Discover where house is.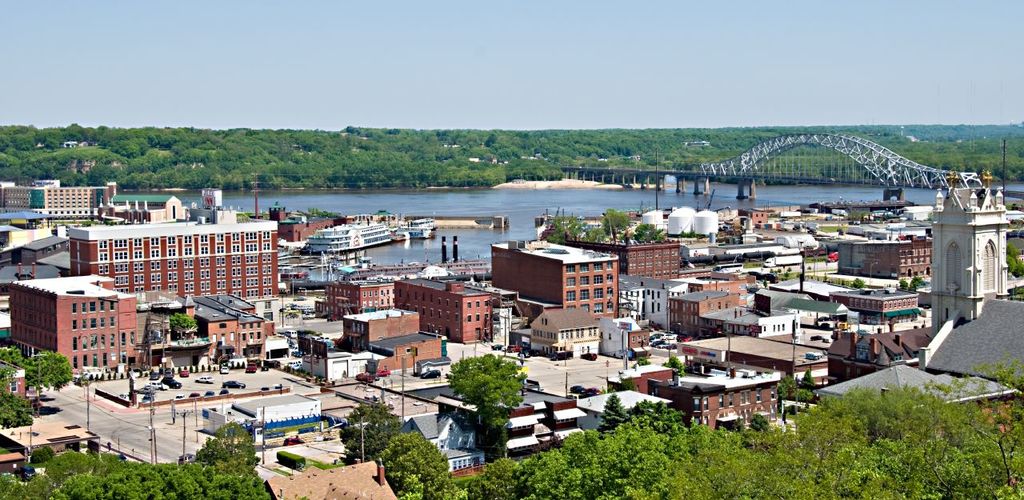
Discovered at l=2, t=358, r=29, b=407.
